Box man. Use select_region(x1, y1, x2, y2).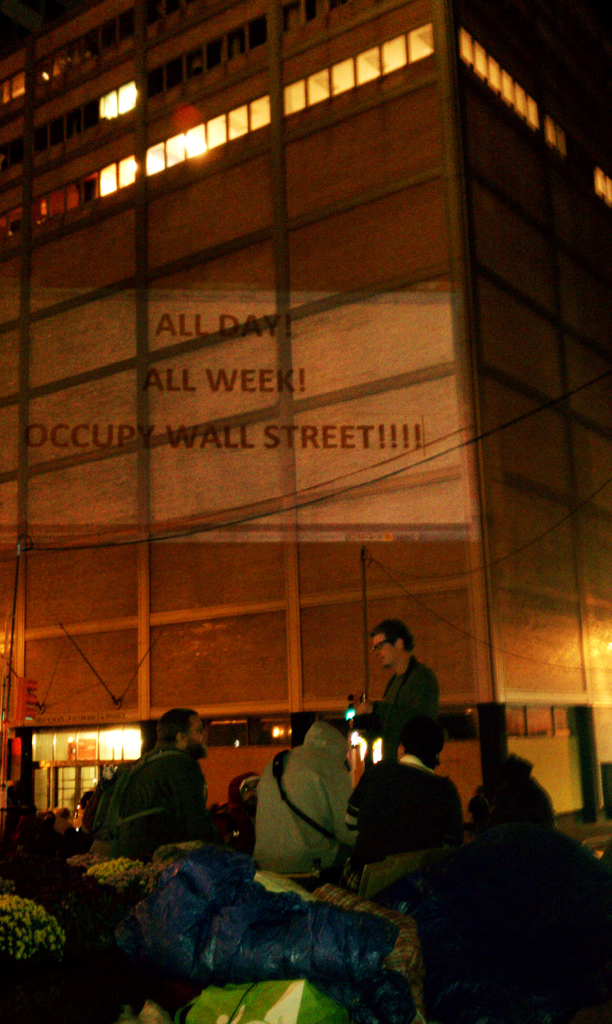
select_region(256, 714, 386, 886).
